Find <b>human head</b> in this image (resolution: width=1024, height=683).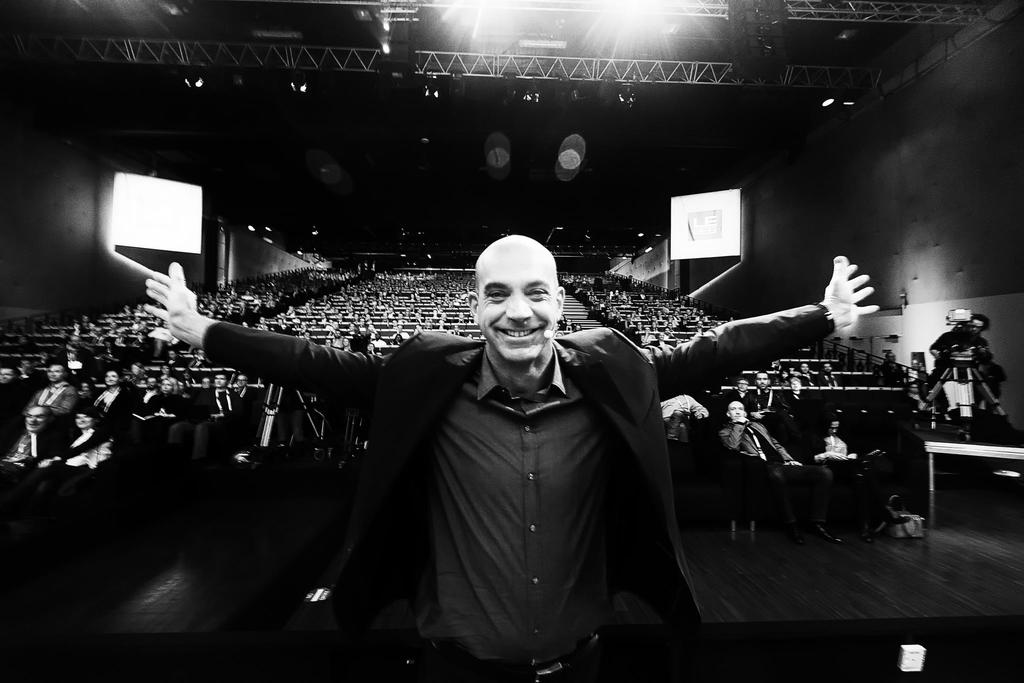
crop(881, 347, 894, 368).
